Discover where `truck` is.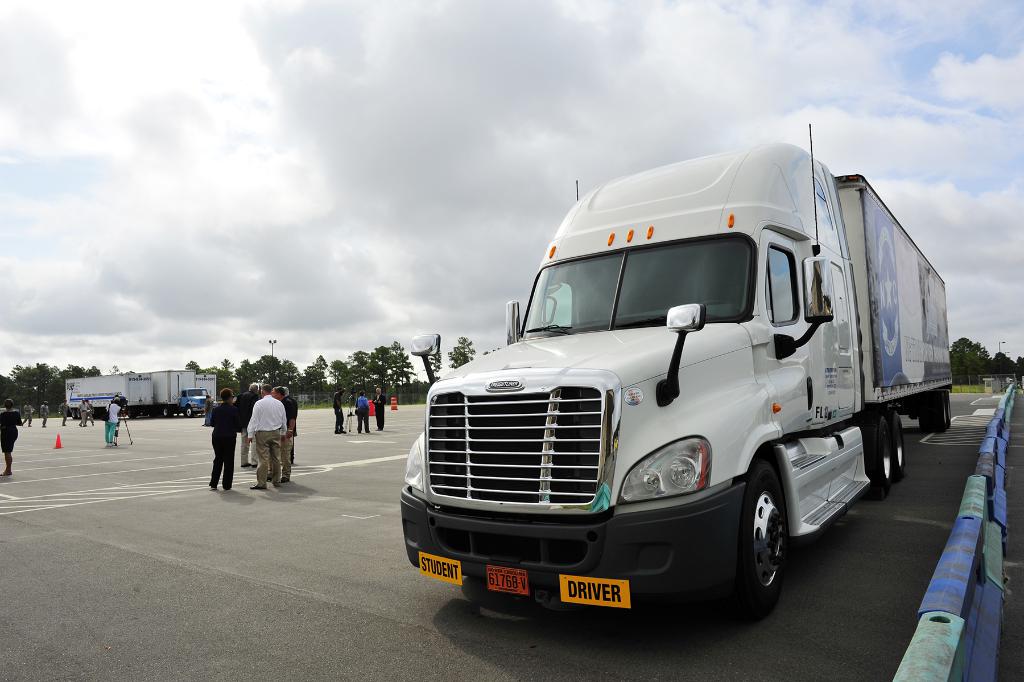
Discovered at region(61, 374, 151, 419).
